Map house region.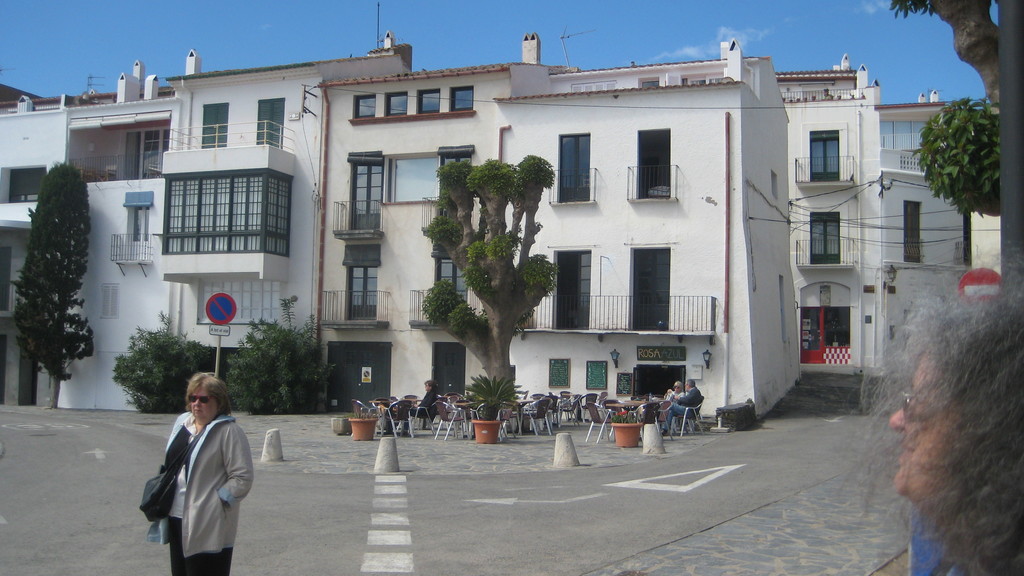
Mapped to 879/86/965/268.
